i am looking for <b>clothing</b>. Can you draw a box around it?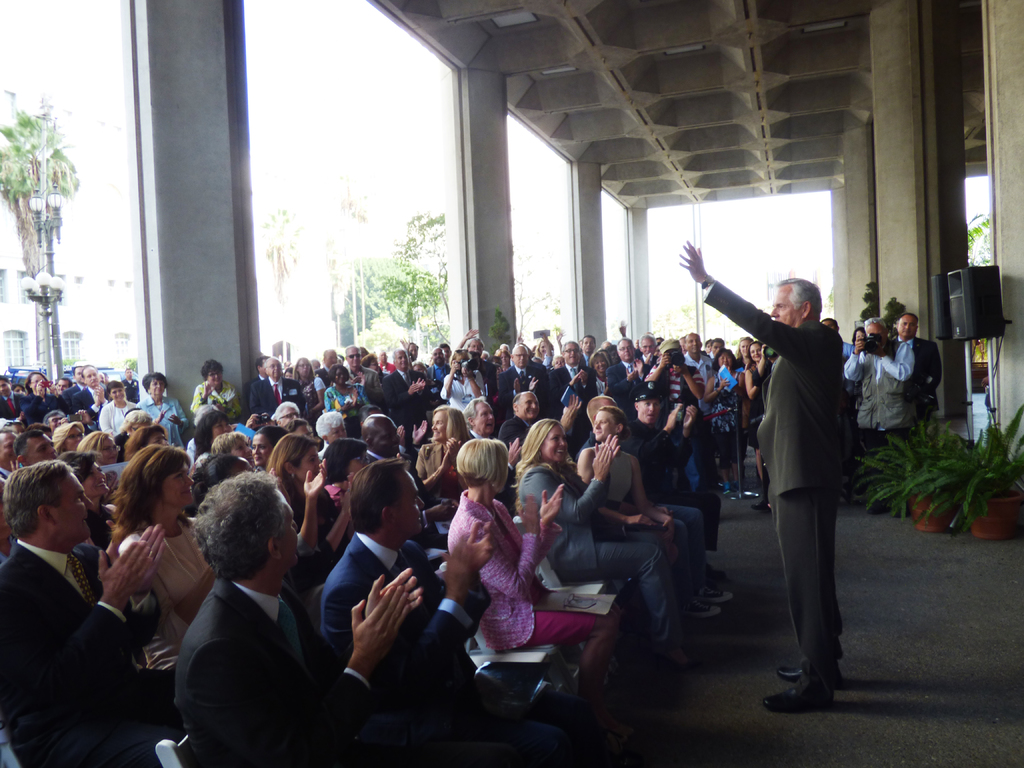
Sure, the bounding box is l=129, t=393, r=189, b=451.
